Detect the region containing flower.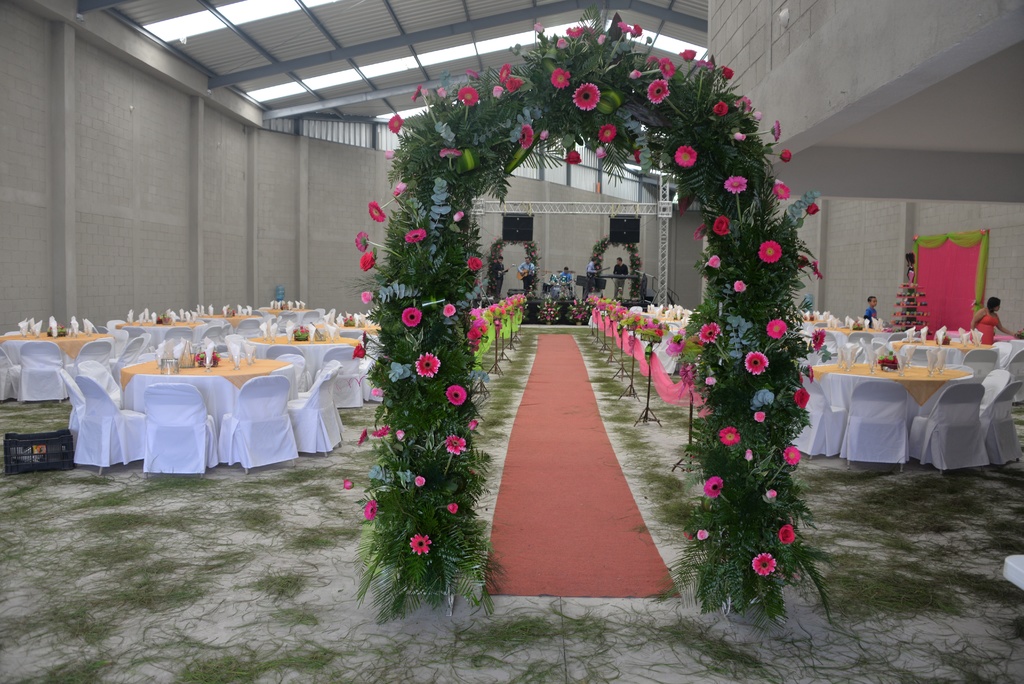
box=[733, 279, 746, 293].
